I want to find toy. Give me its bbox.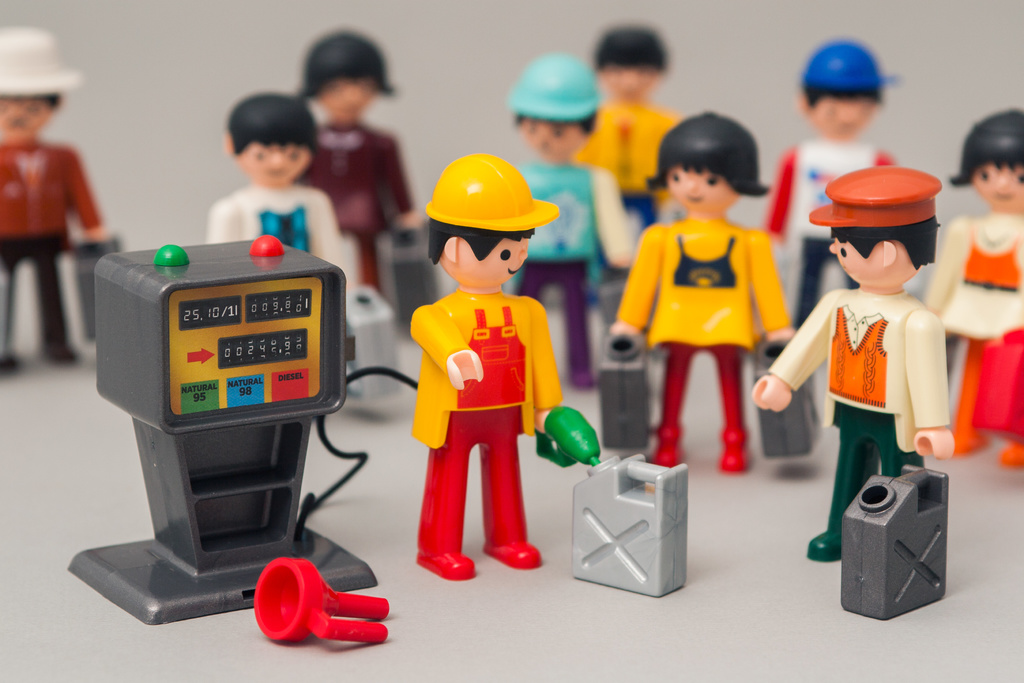
box(604, 110, 822, 472).
